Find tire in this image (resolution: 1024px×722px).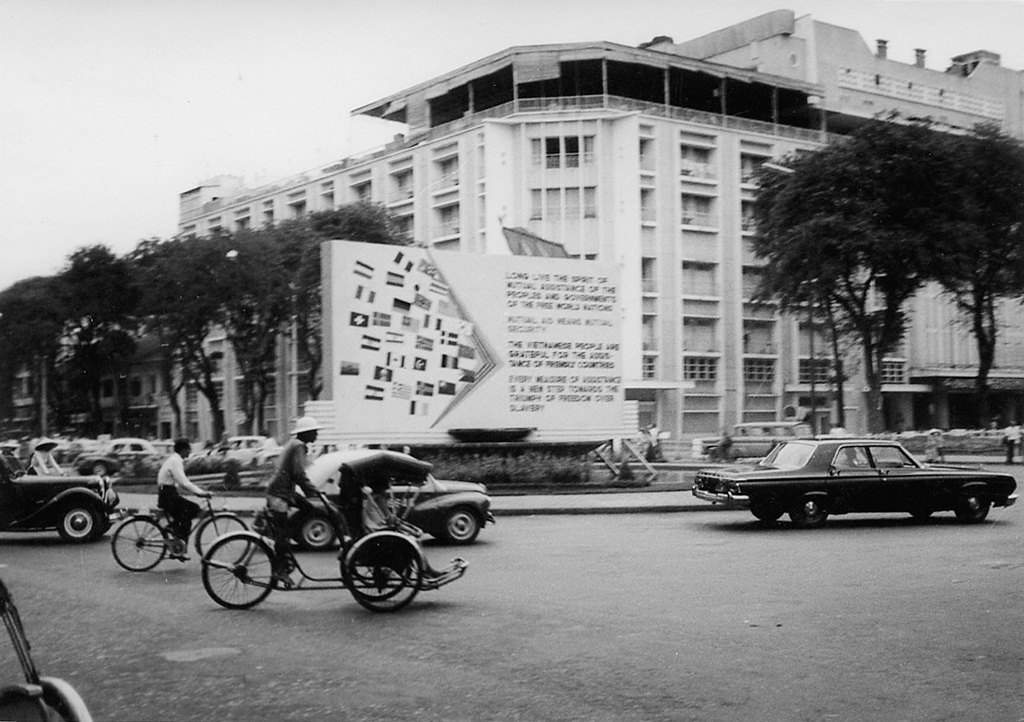
BBox(198, 517, 245, 569).
